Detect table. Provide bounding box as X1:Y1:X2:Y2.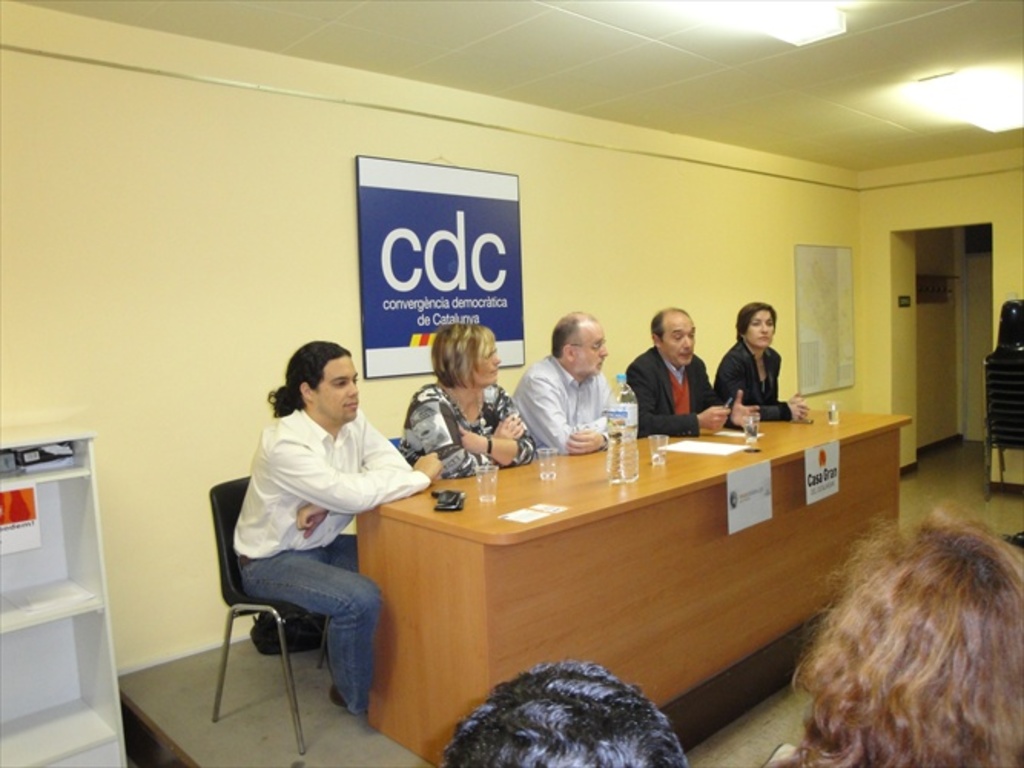
348:412:892:762.
